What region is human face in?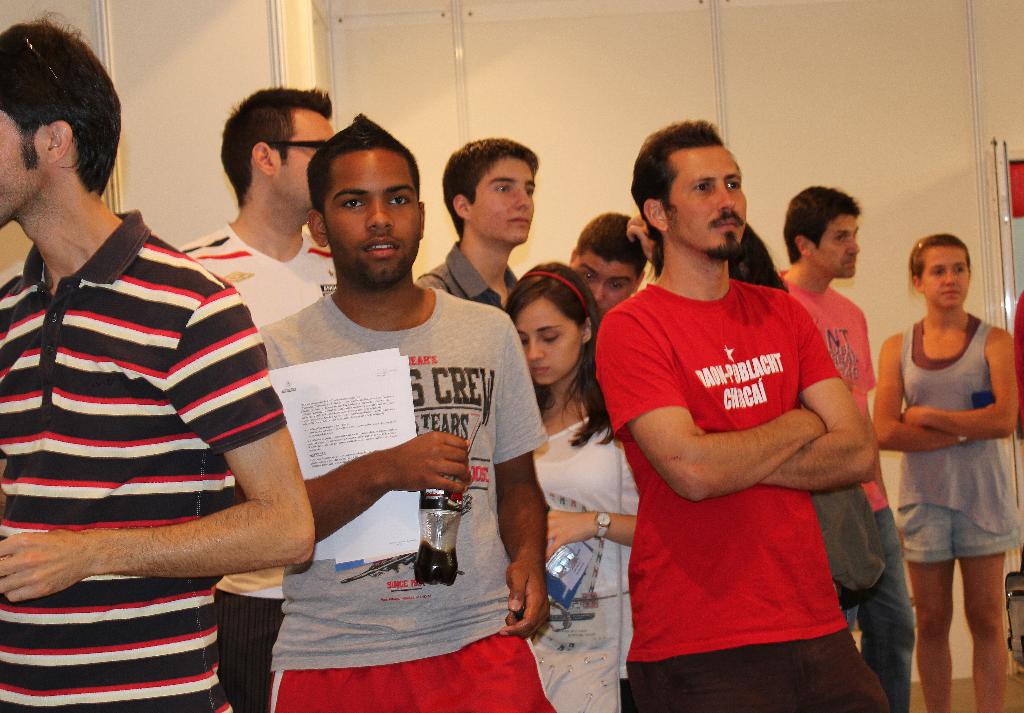
box=[670, 145, 745, 252].
